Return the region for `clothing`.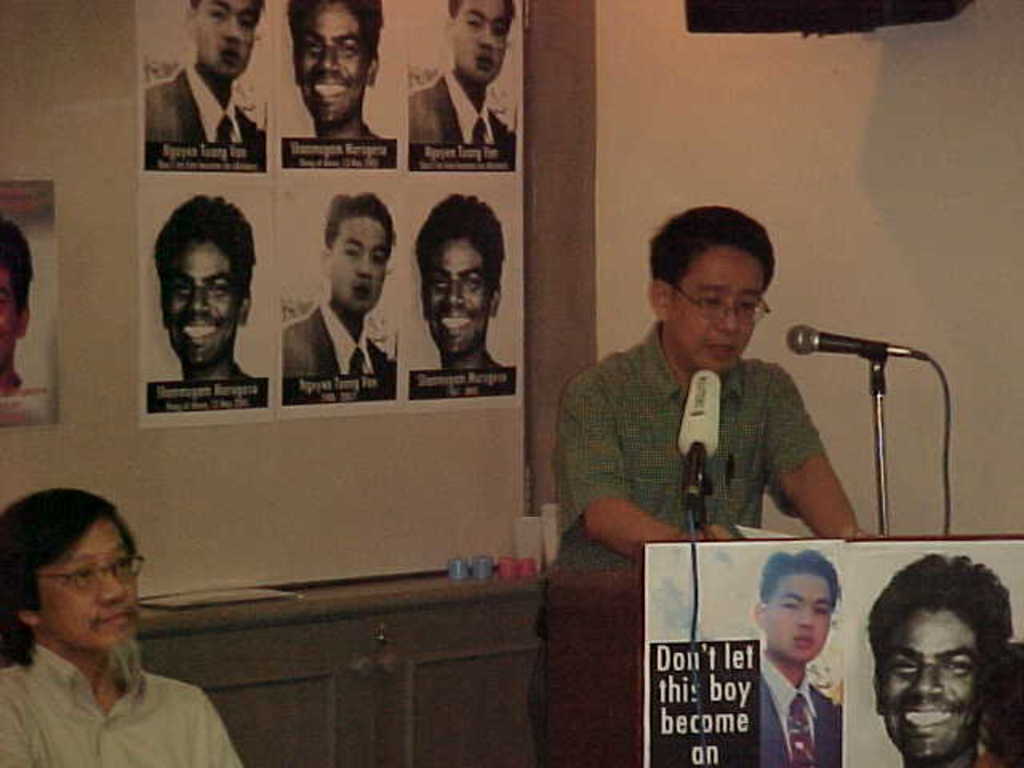
locate(758, 659, 842, 766).
